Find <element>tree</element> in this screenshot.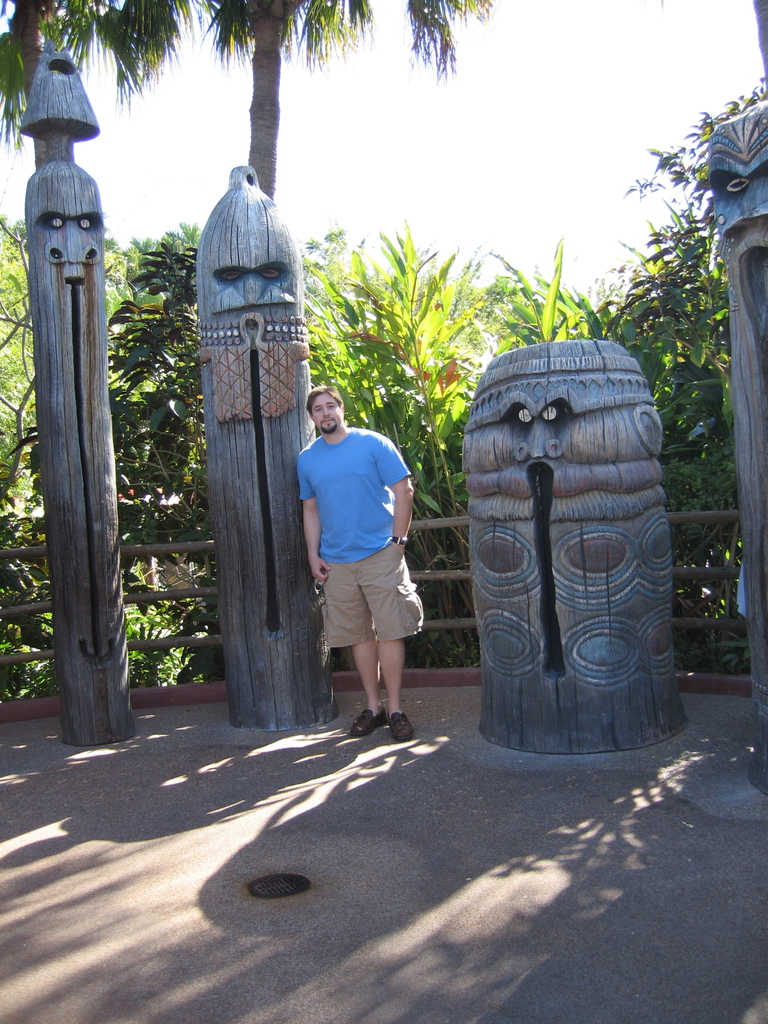
The bounding box for <element>tree</element> is bbox=(21, 26, 767, 707).
